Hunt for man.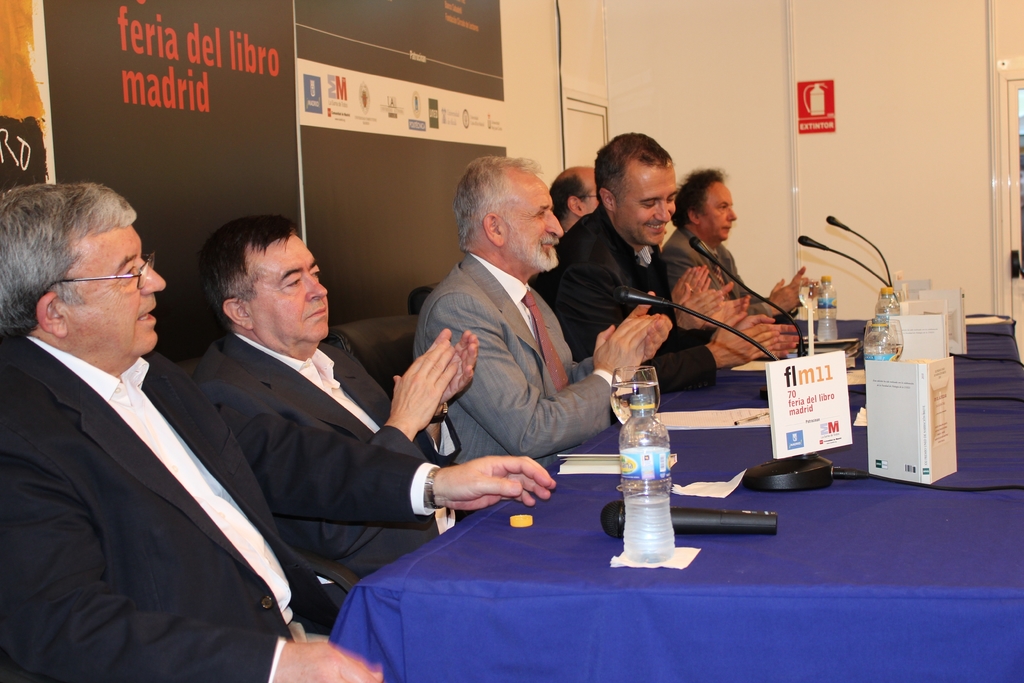
Hunted down at {"left": 0, "top": 185, "right": 555, "bottom": 682}.
